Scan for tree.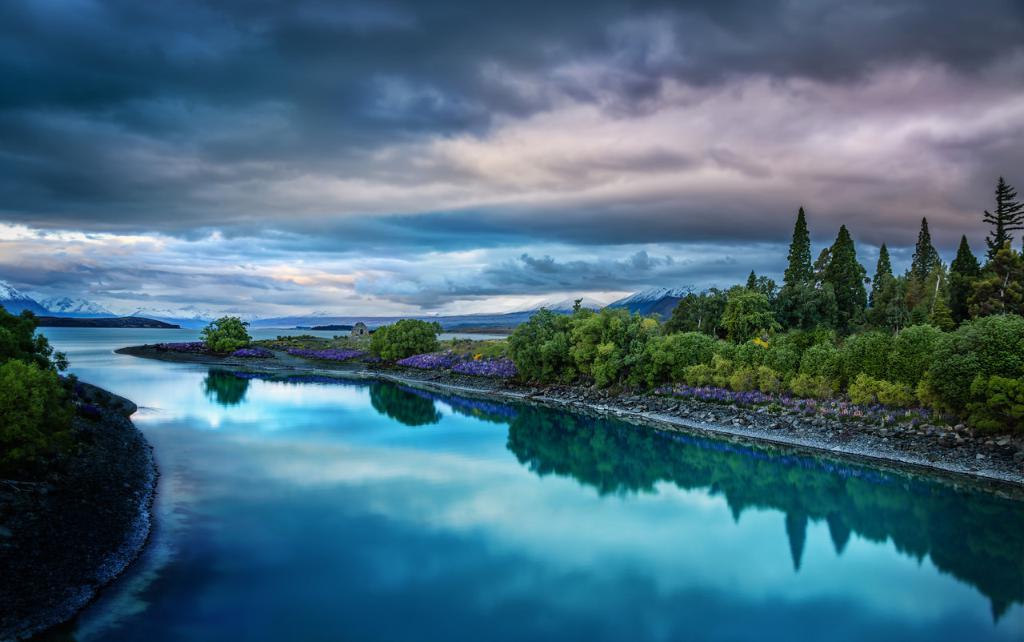
Scan result: region(869, 244, 895, 319).
